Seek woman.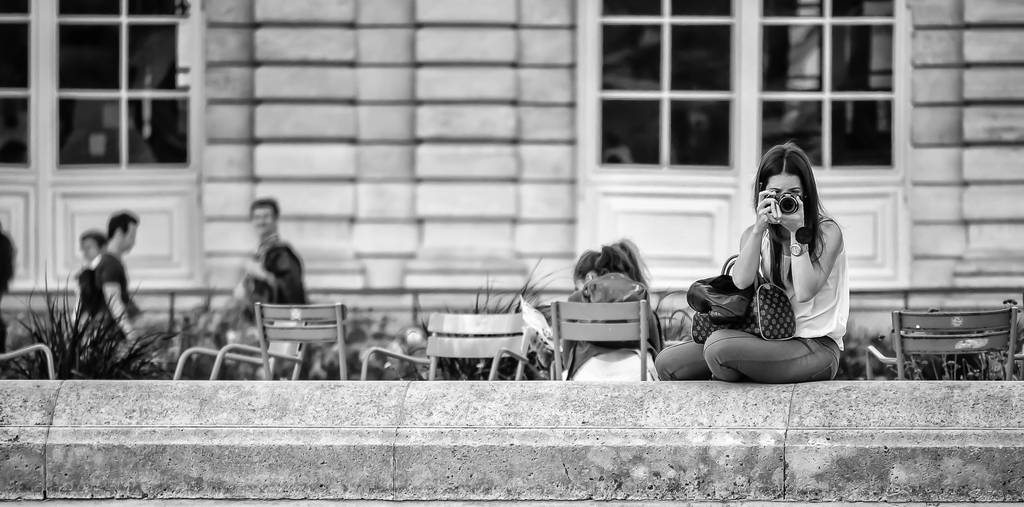
locate(562, 240, 659, 381).
